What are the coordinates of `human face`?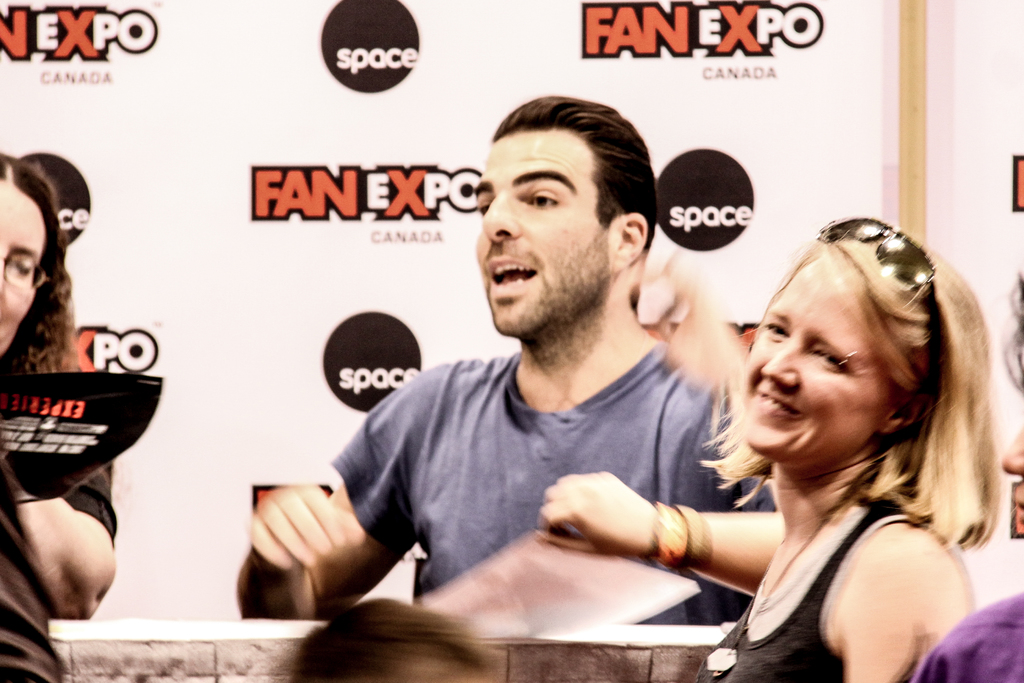
(735, 258, 897, 459).
